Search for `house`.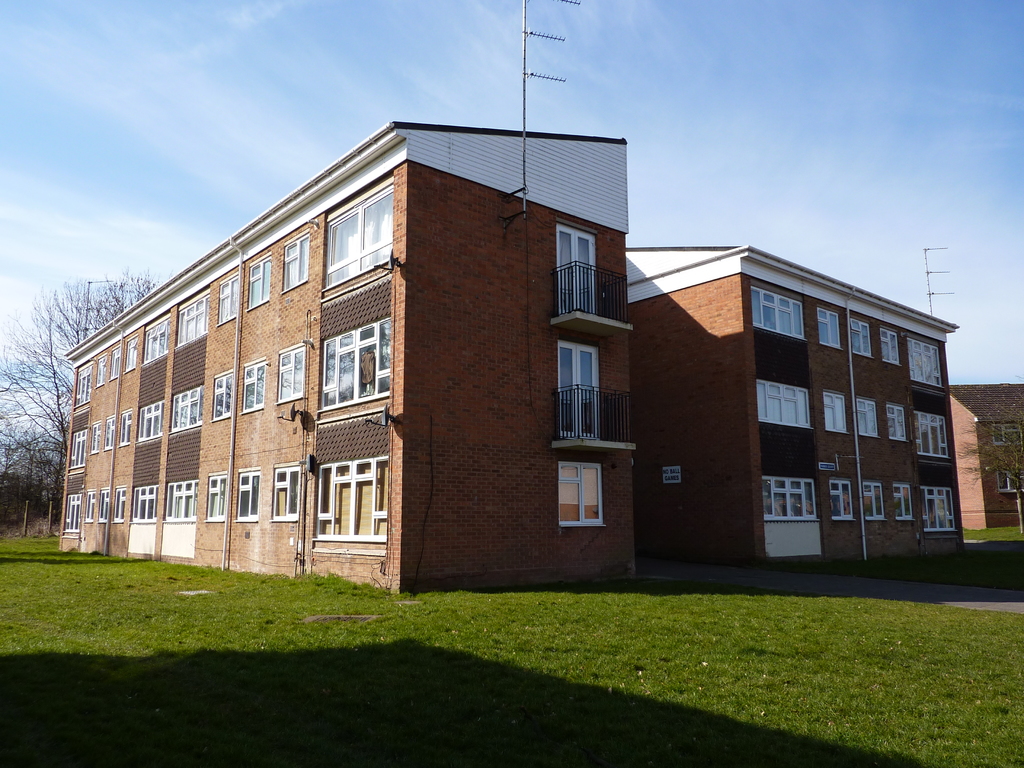
Found at select_region(948, 379, 1023, 531).
